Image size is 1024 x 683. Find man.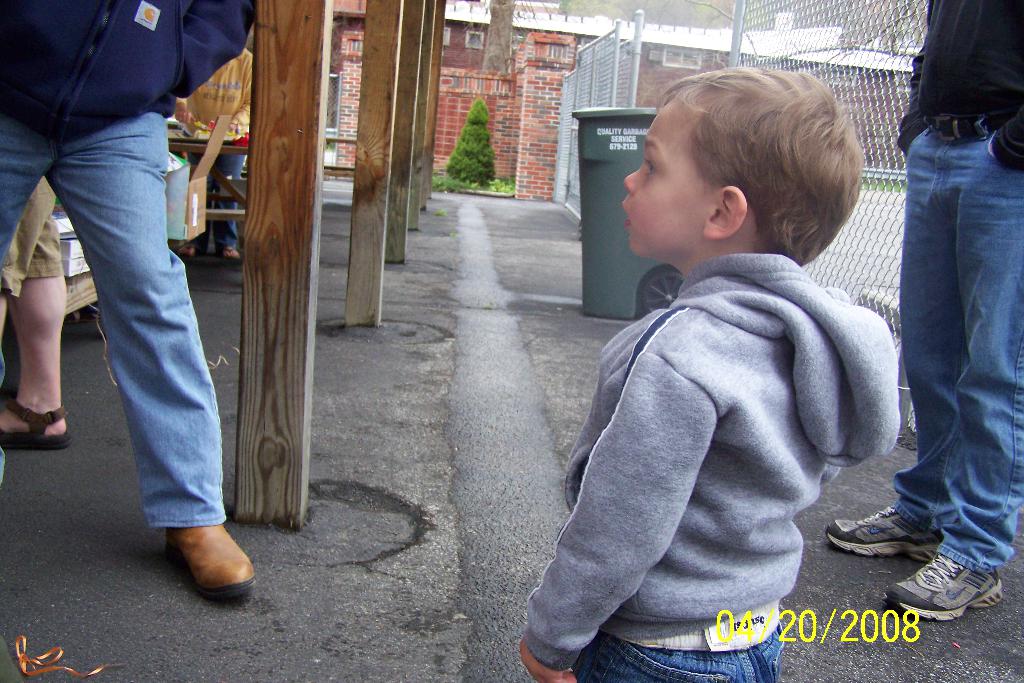
bbox(819, 0, 1023, 618).
